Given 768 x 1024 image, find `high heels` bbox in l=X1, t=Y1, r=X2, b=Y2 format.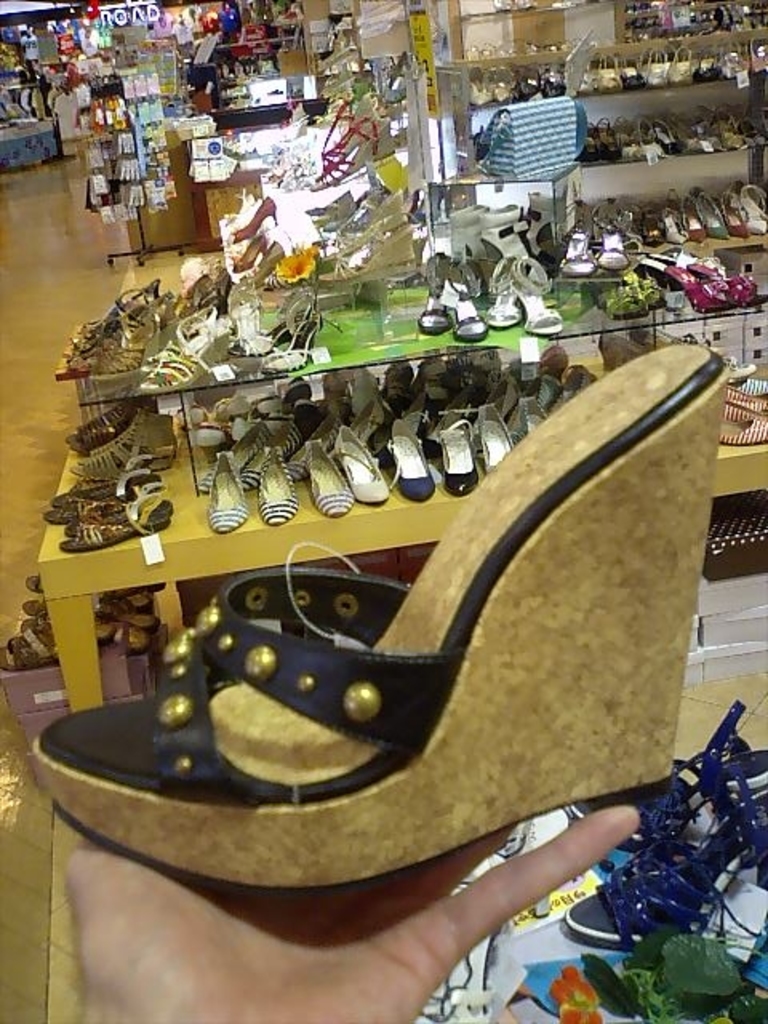
l=69, t=277, r=158, b=362.
